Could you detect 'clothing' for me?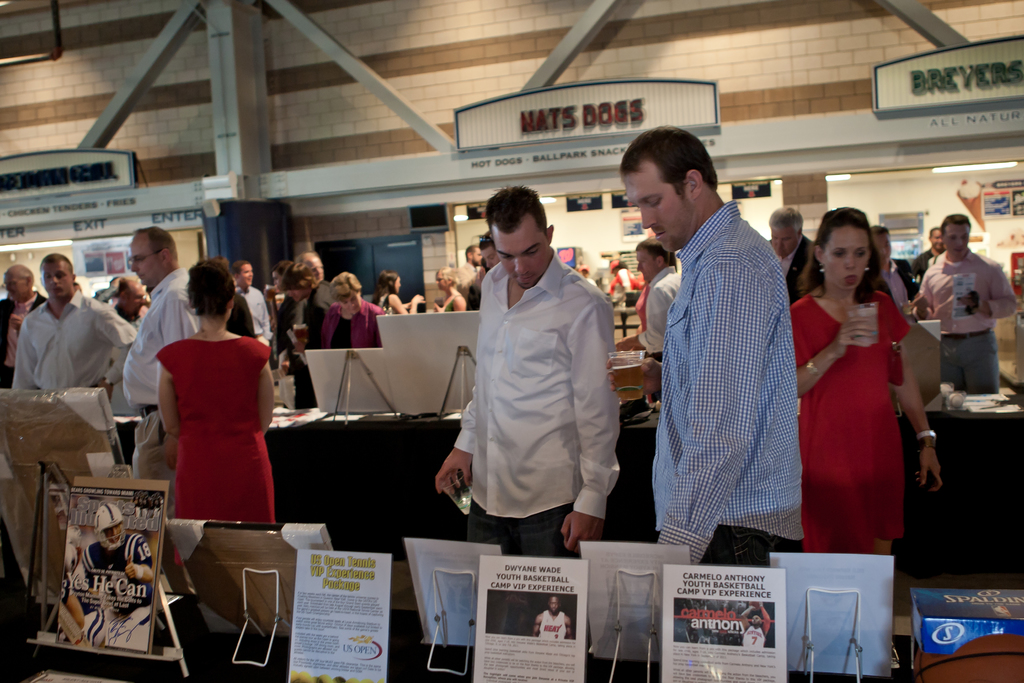
Detection result: x1=0, y1=287, x2=47, y2=390.
